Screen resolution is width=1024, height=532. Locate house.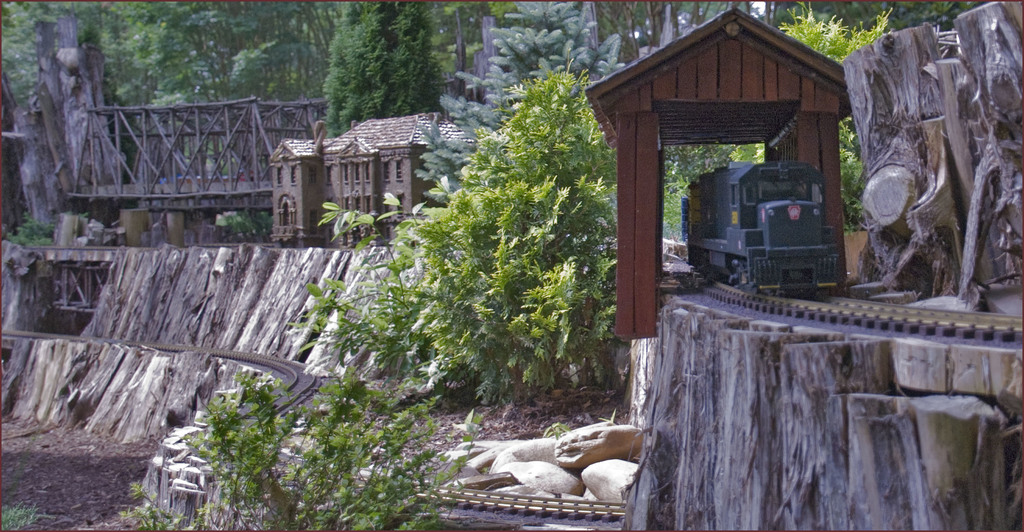
rect(270, 109, 472, 239).
